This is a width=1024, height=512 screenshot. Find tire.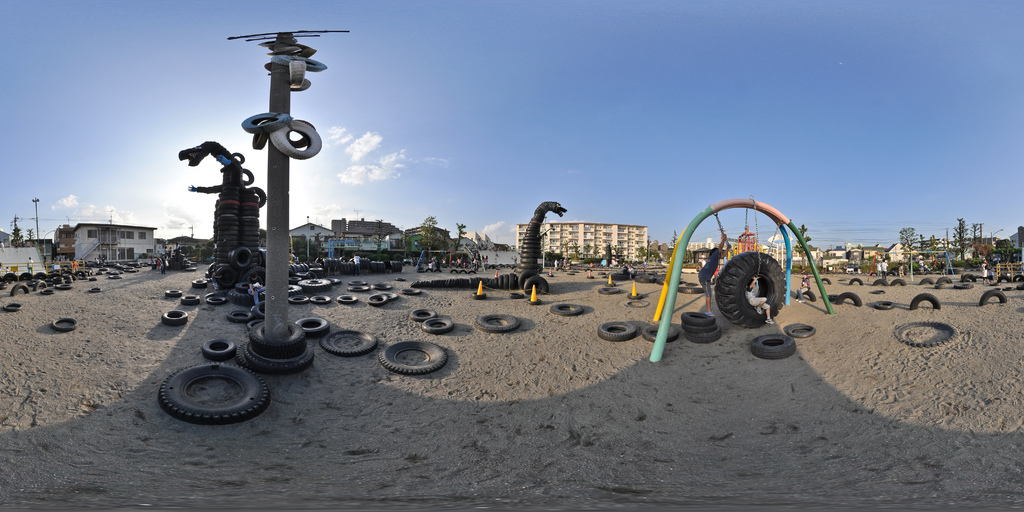
Bounding box: x1=204, y1=296, x2=225, y2=306.
